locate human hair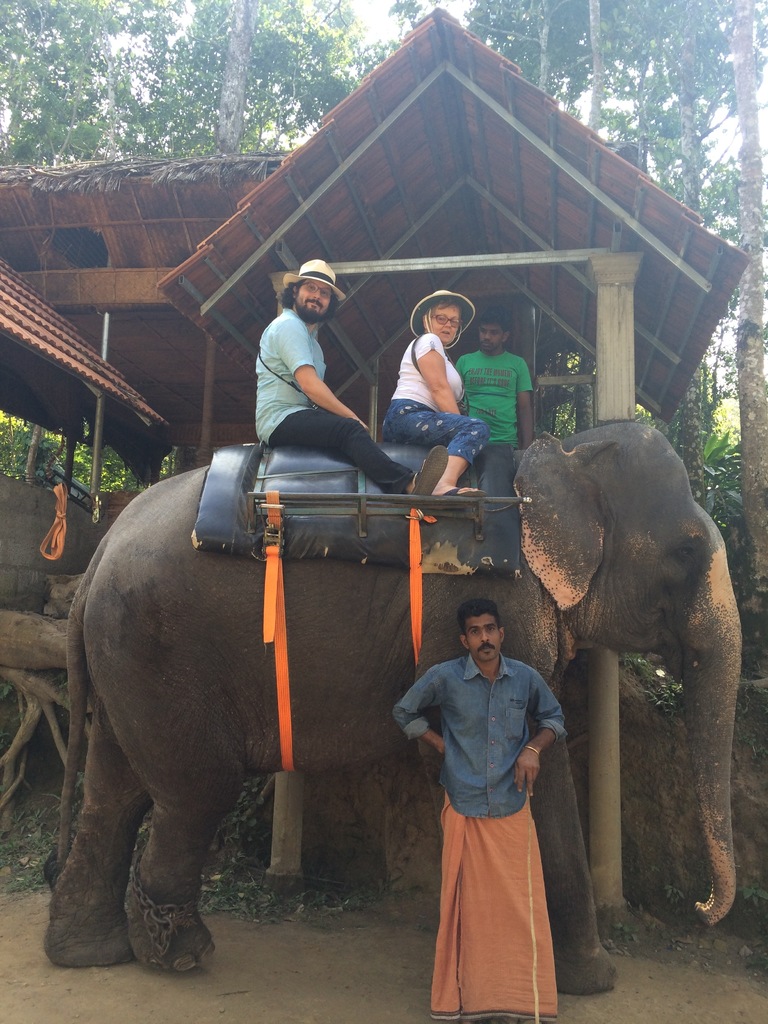
[x1=277, y1=276, x2=338, y2=324]
